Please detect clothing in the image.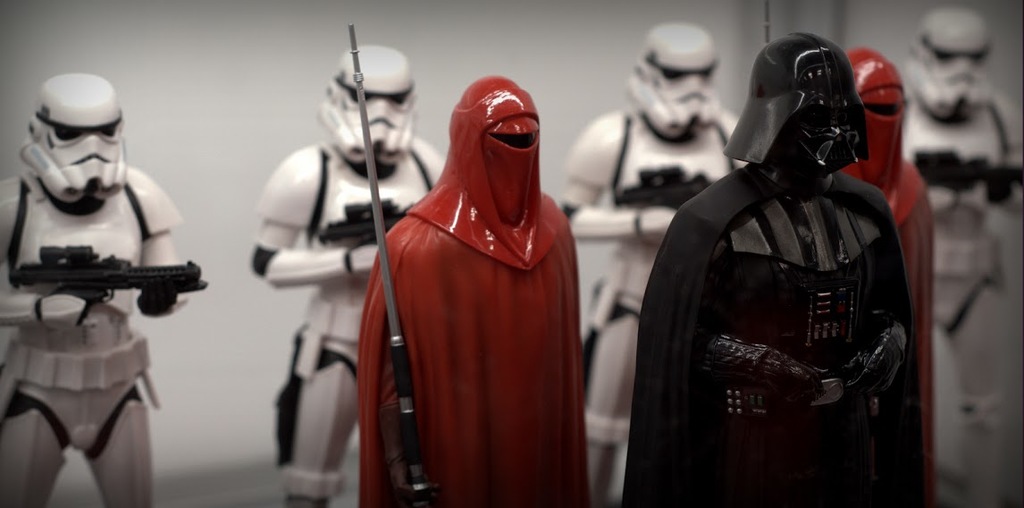
Rect(834, 153, 937, 507).
